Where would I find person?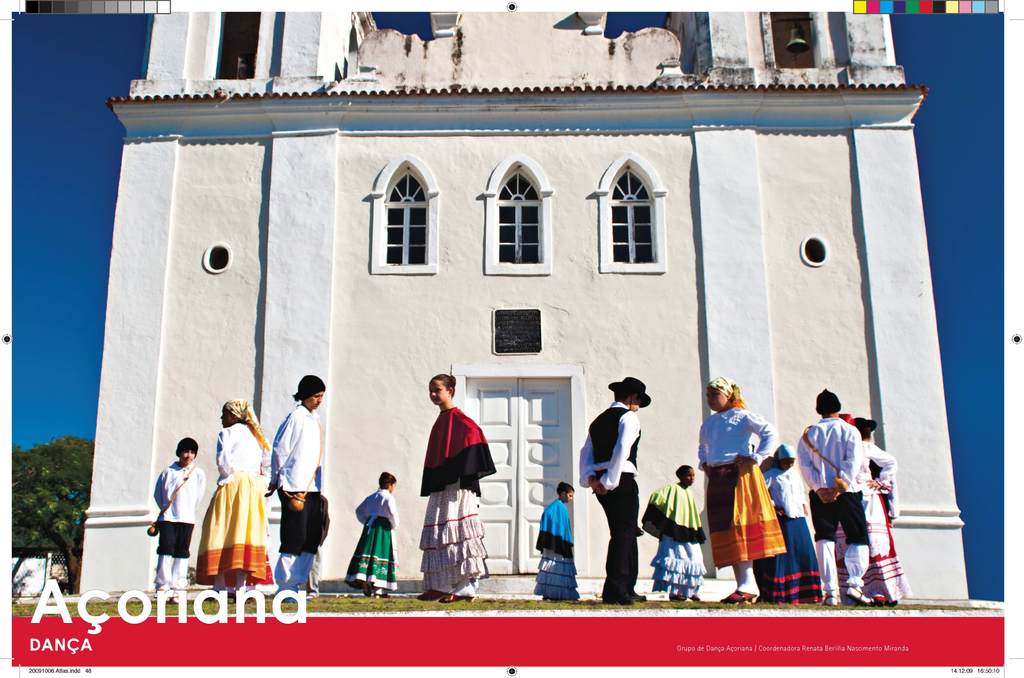
At BBox(749, 440, 833, 620).
